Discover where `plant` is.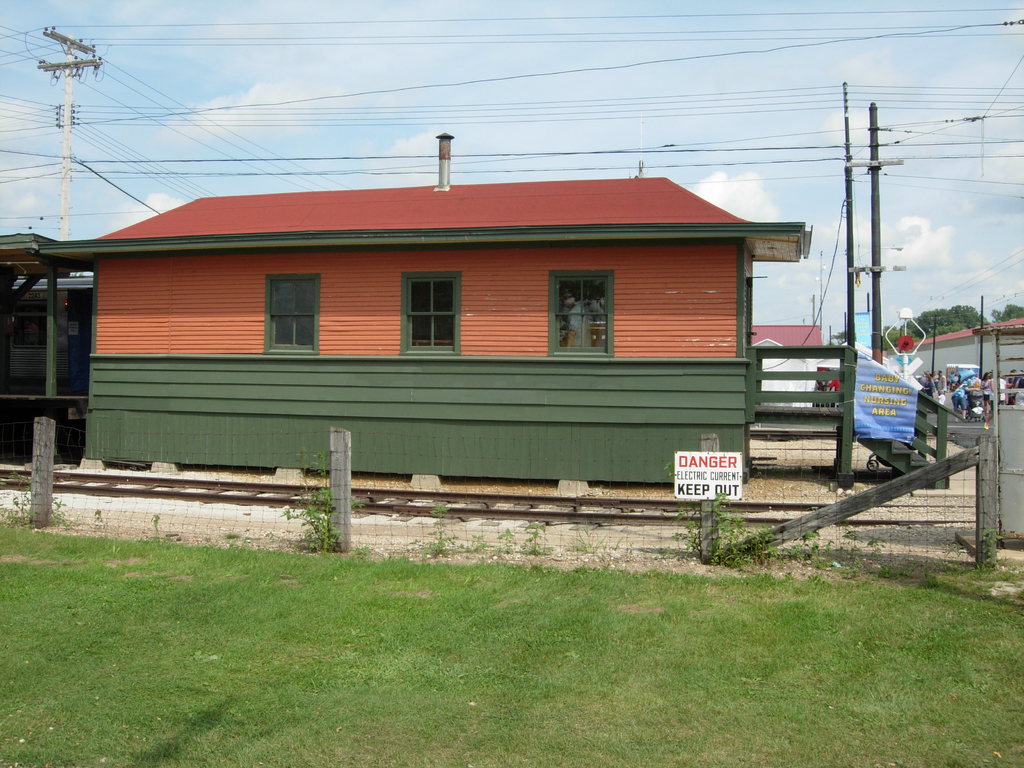
Discovered at locate(959, 522, 1004, 575).
